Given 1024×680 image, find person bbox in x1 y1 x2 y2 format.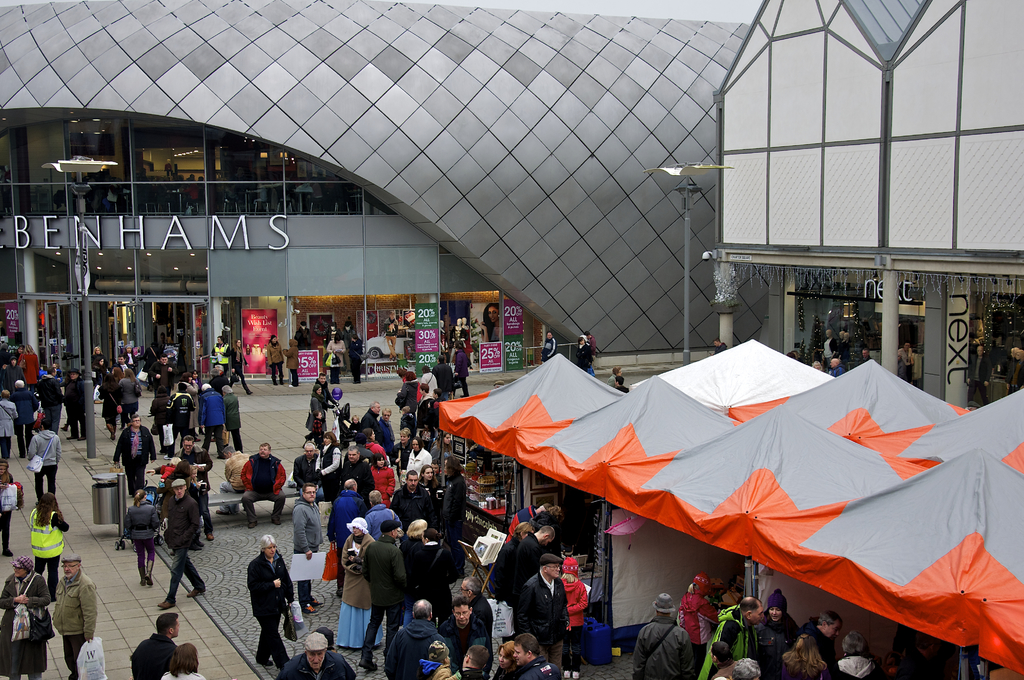
61 364 88 441.
